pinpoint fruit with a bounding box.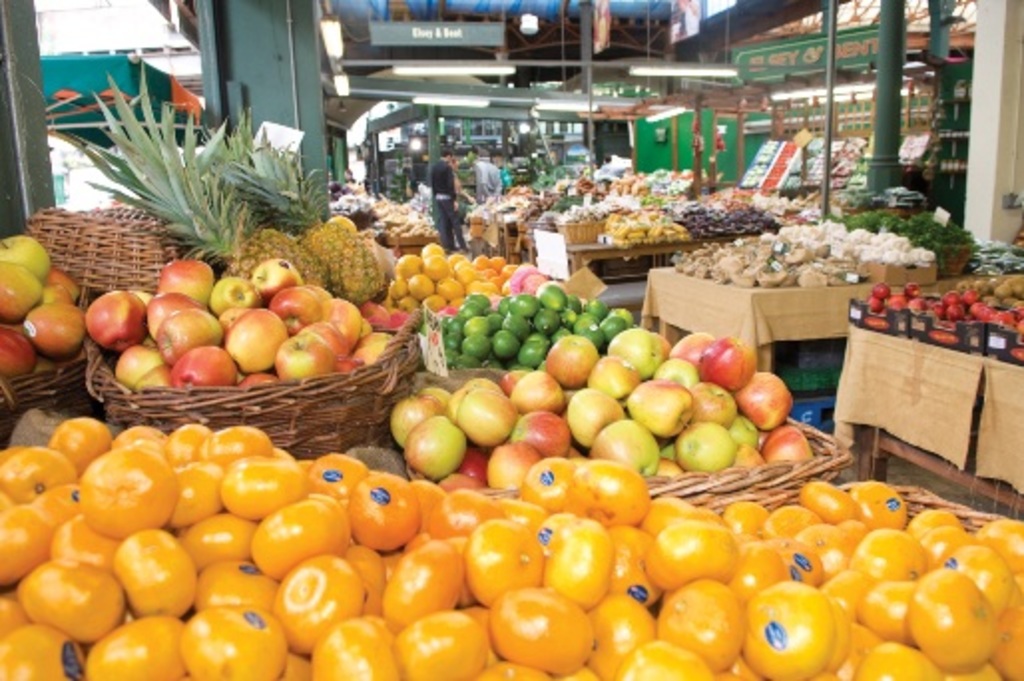
left=211, top=110, right=388, bottom=297.
